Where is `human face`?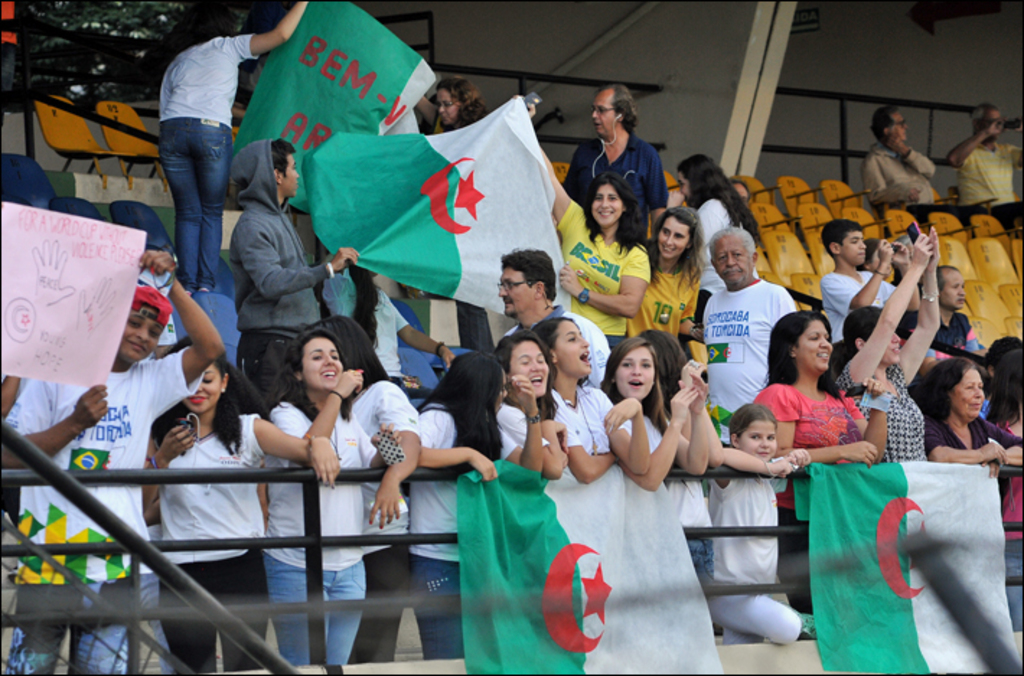
512/340/547/396.
